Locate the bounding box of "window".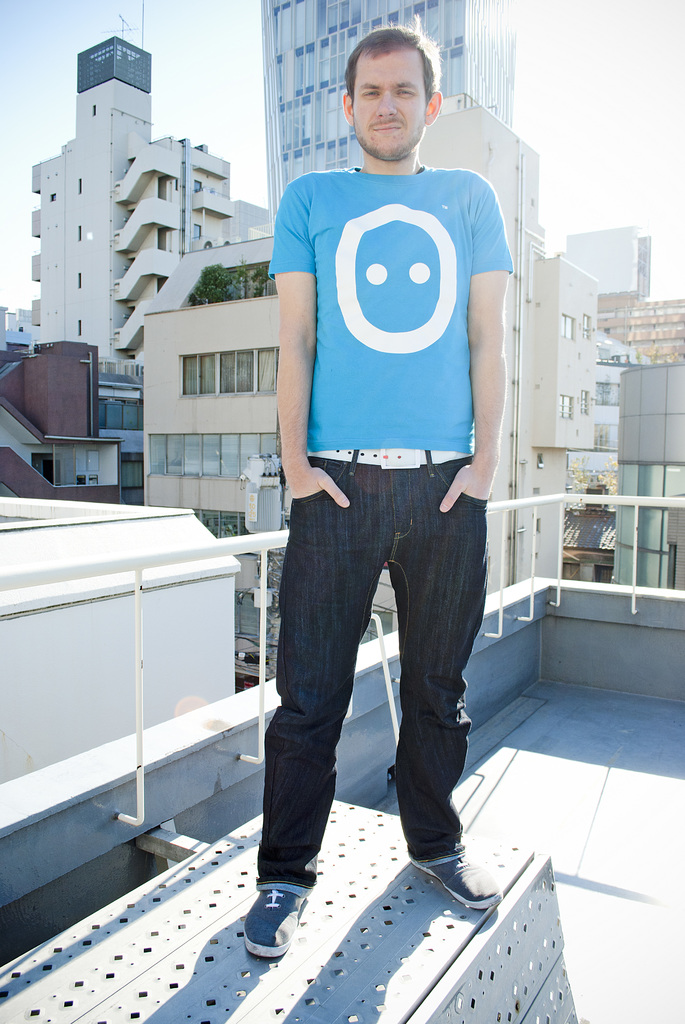
Bounding box: (x1=193, y1=180, x2=206, y2=195).
